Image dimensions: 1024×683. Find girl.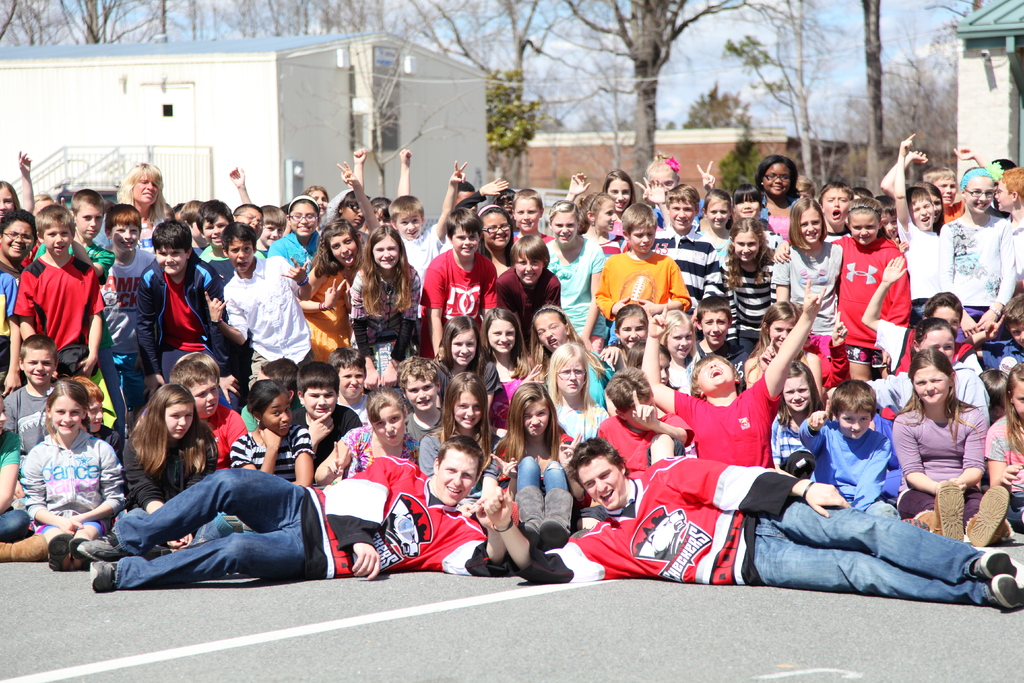
917/143/970/218.
